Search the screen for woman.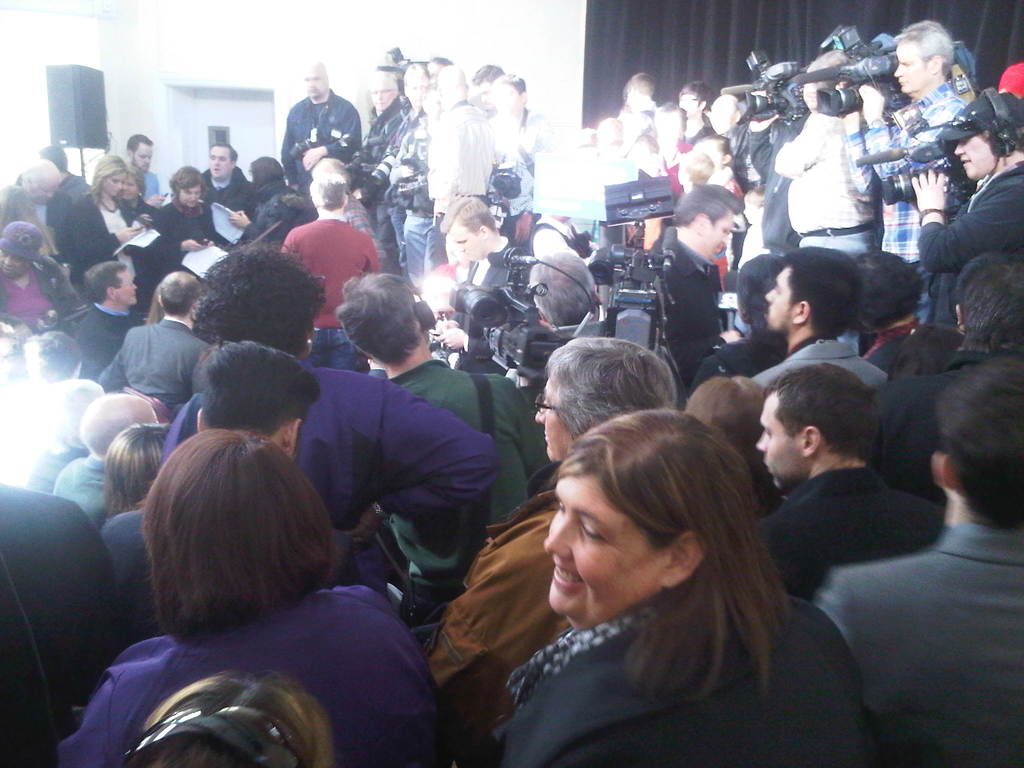
Found at select_region(149, 166, 218, 292).
